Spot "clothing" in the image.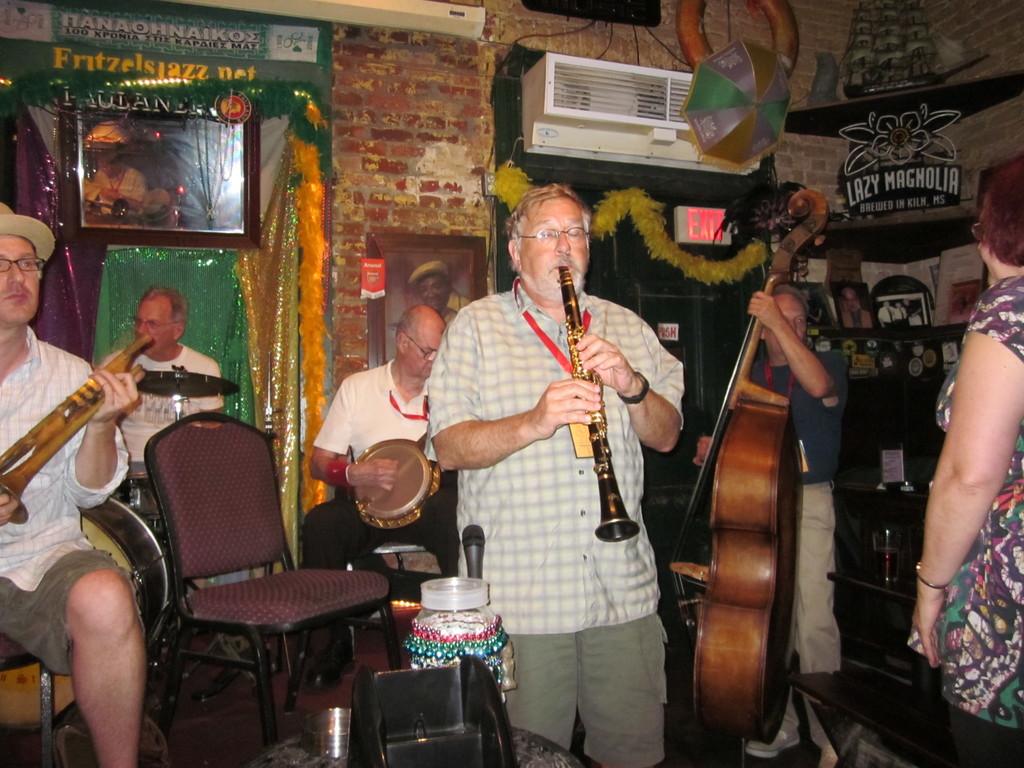
"clothing" found at rect(928, 278, 1023, 767).
